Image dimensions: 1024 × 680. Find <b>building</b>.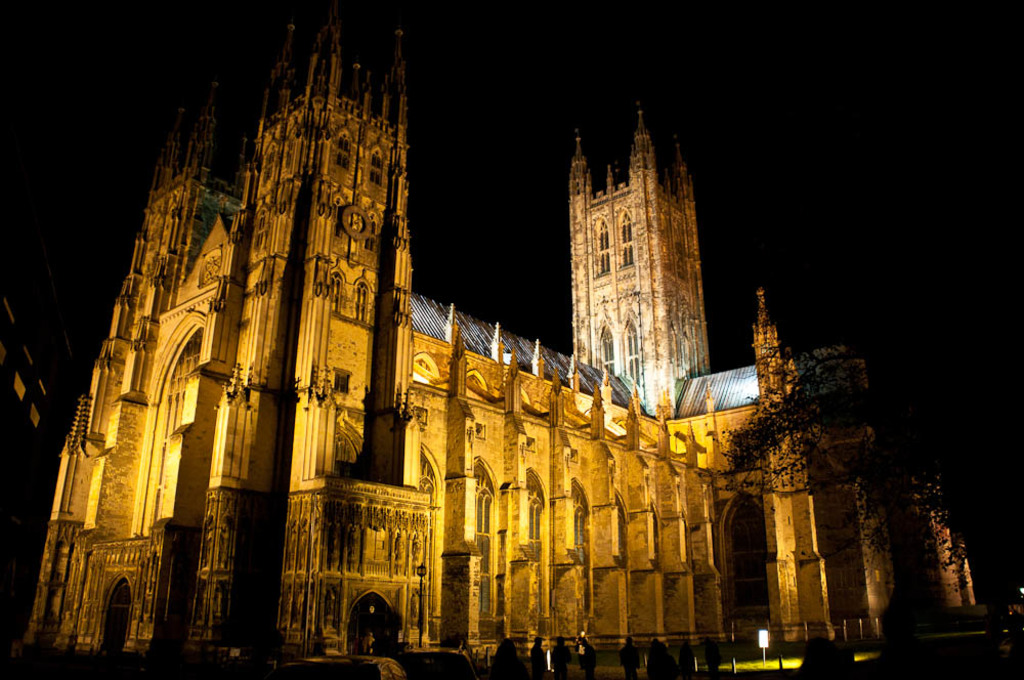
(22, 0, 980, 675).
